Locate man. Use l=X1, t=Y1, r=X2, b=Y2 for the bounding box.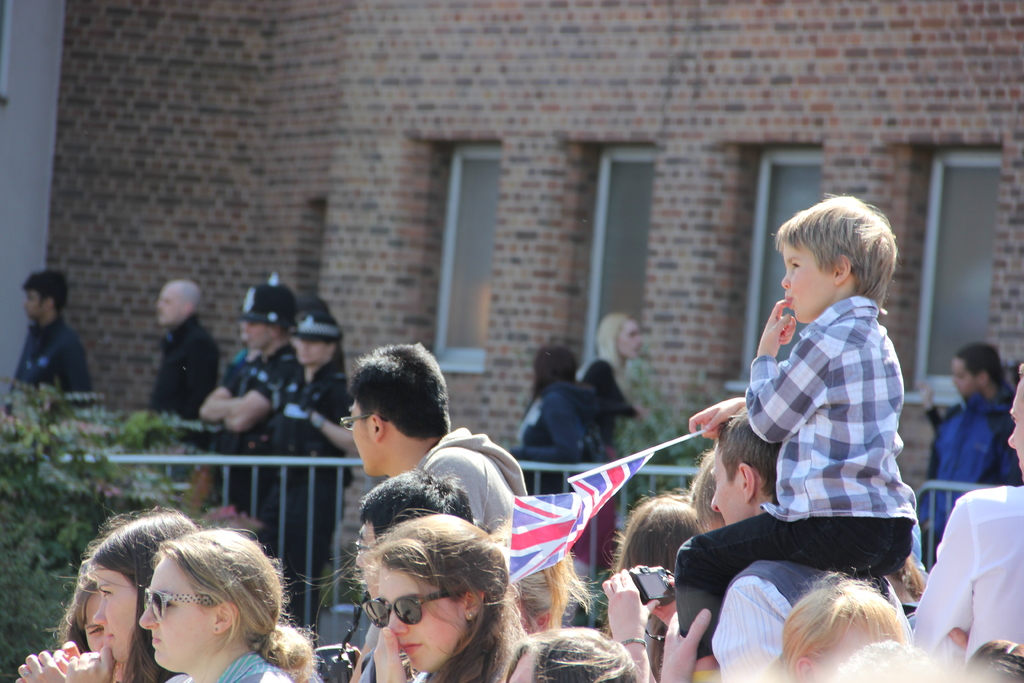
l=194, t=278, r=268, b=502.
